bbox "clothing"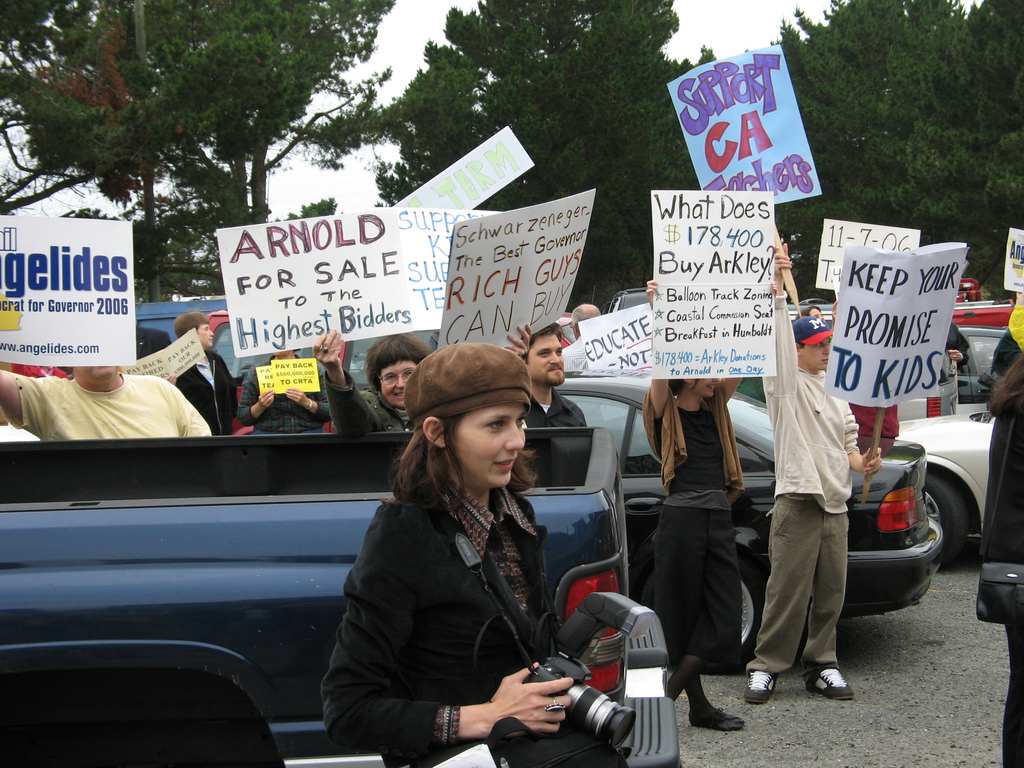
detection(328, 431, 591, 756)
